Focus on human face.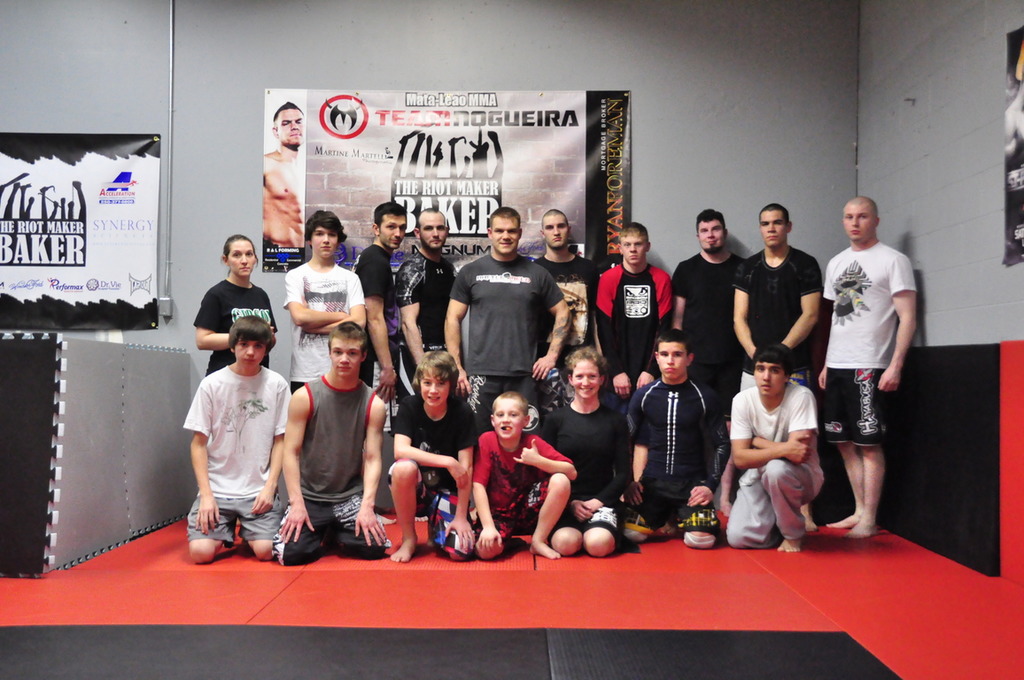
Focused at <bbox>759, 211, 787, 245</bbox>.
